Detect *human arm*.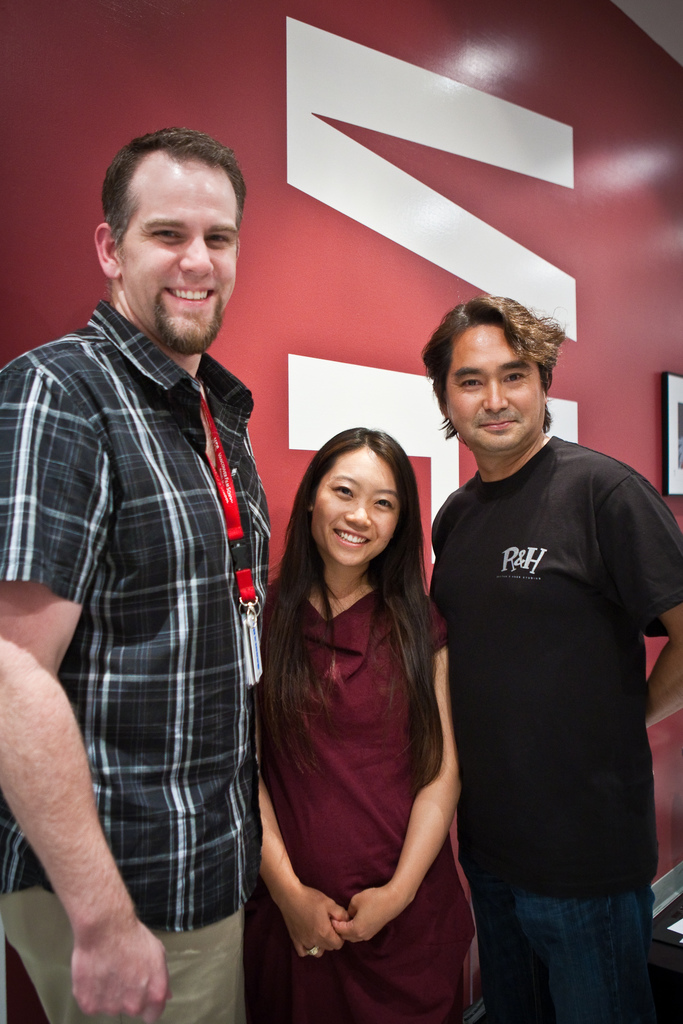
Detected at <bbox>600, 466, 682, 730</bbox>.
